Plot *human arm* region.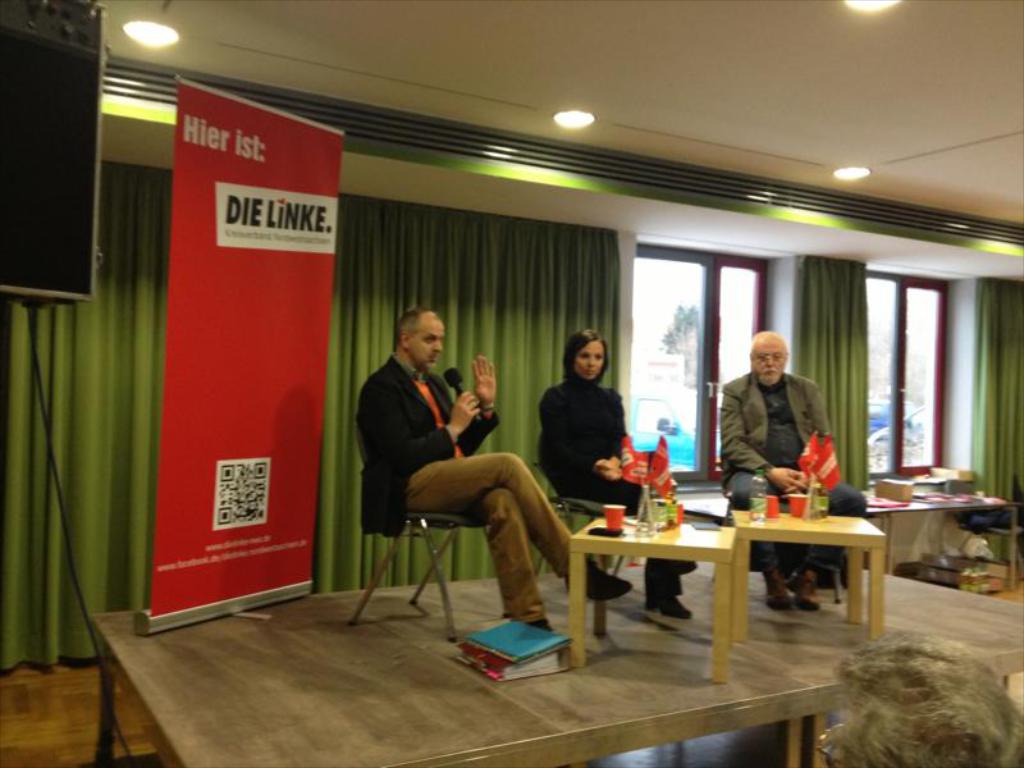
Plotted at bbox=(452, 356, 500, 453).
